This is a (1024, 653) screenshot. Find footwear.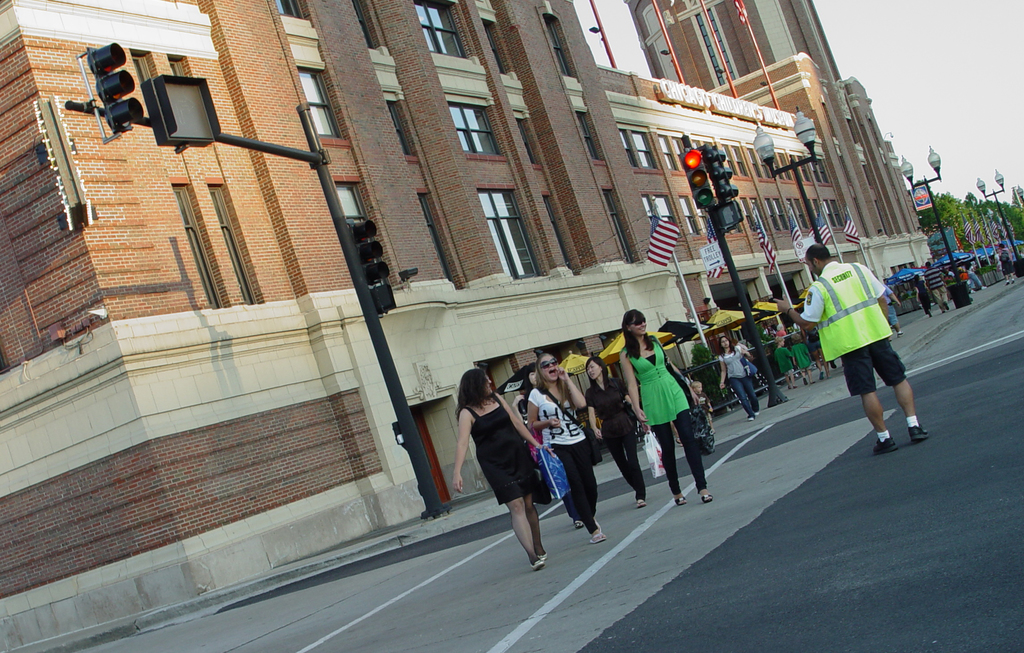
Bounding box: [x1=591, y1=531, x2=607, y2=541].
